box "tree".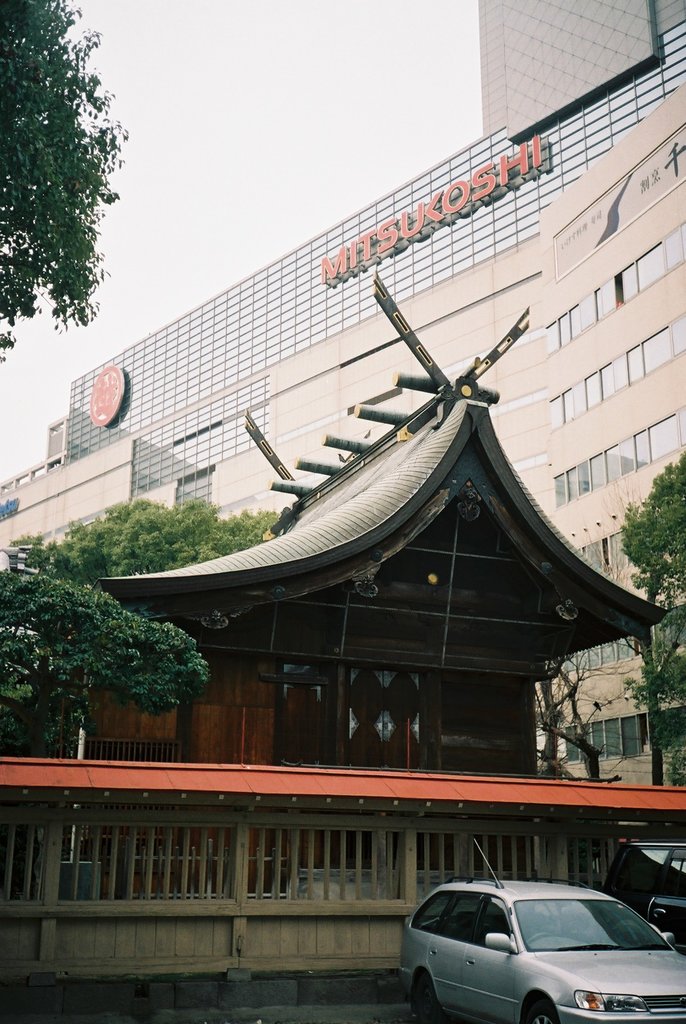
BBox(0, 0, 131, 364).
